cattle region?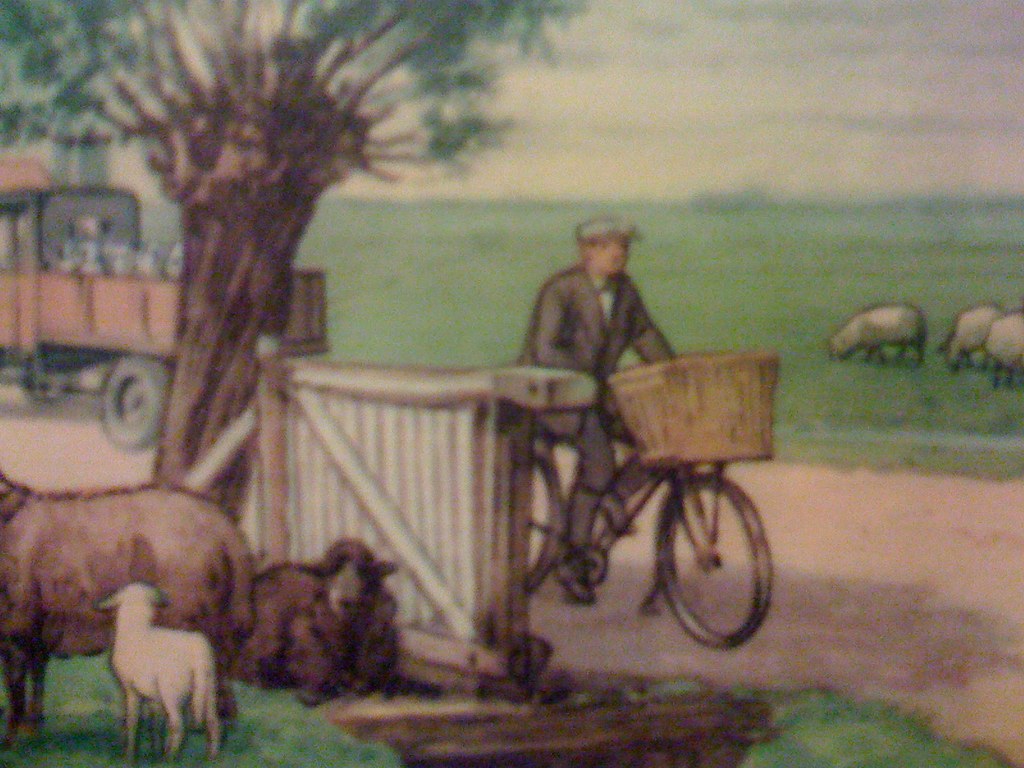
(984,312,1023,385)
